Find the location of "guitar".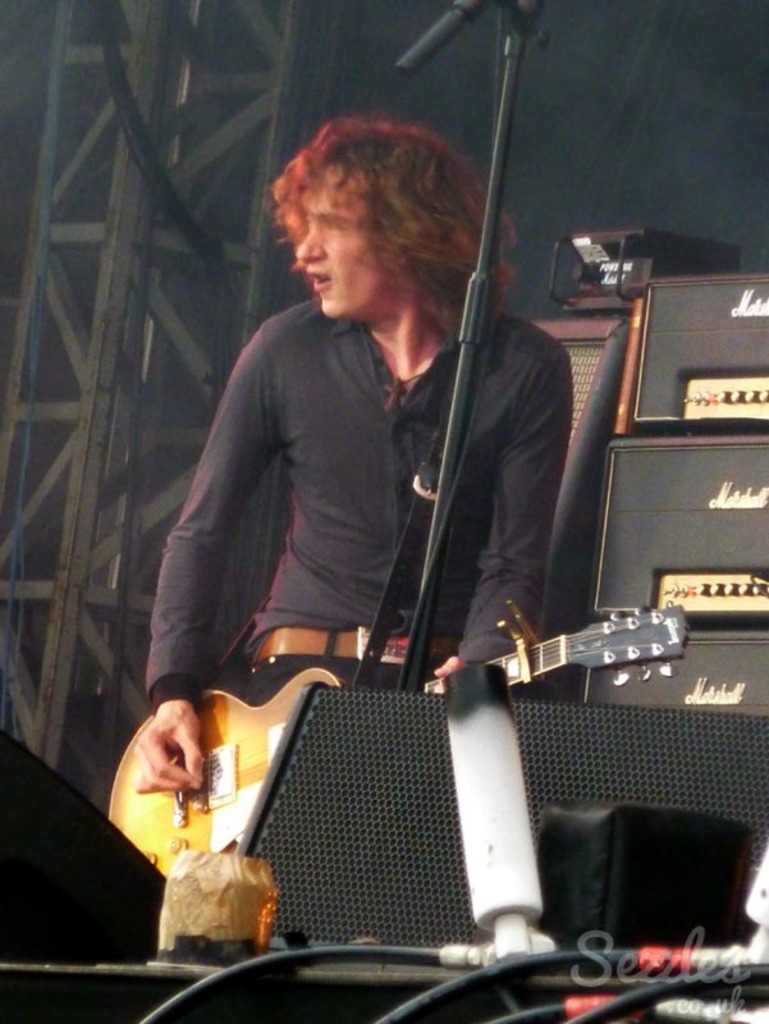
Location: pyautogui.locateOnScreen(123, 581, 672, 854).
